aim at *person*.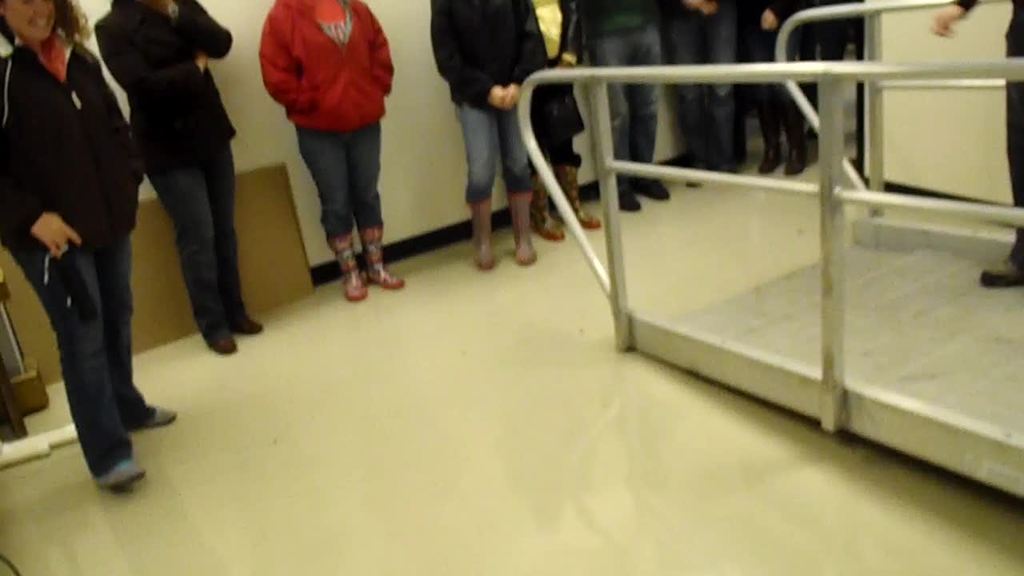
Aimed at <region>524, 0, 608, 242</region>.
